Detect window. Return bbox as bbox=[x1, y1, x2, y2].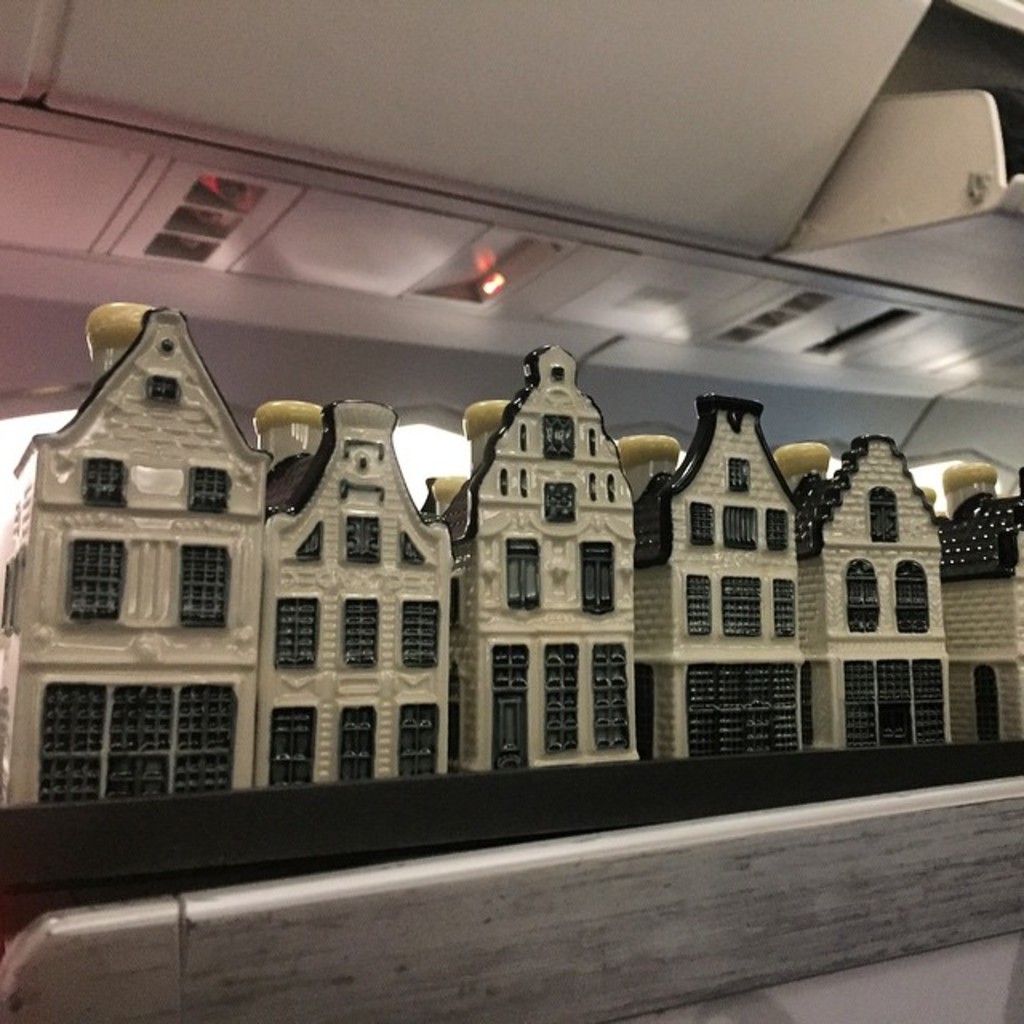
bbox=[542, 480, 581, 520].
